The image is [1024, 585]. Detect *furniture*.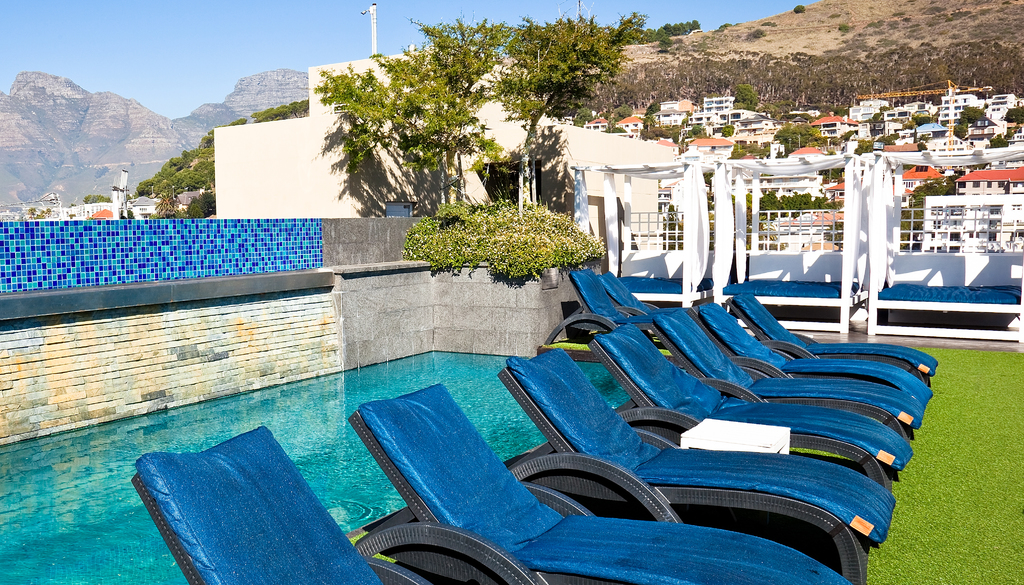
Detection: [x1=538, y1=160, x2=1023, y2=345].
